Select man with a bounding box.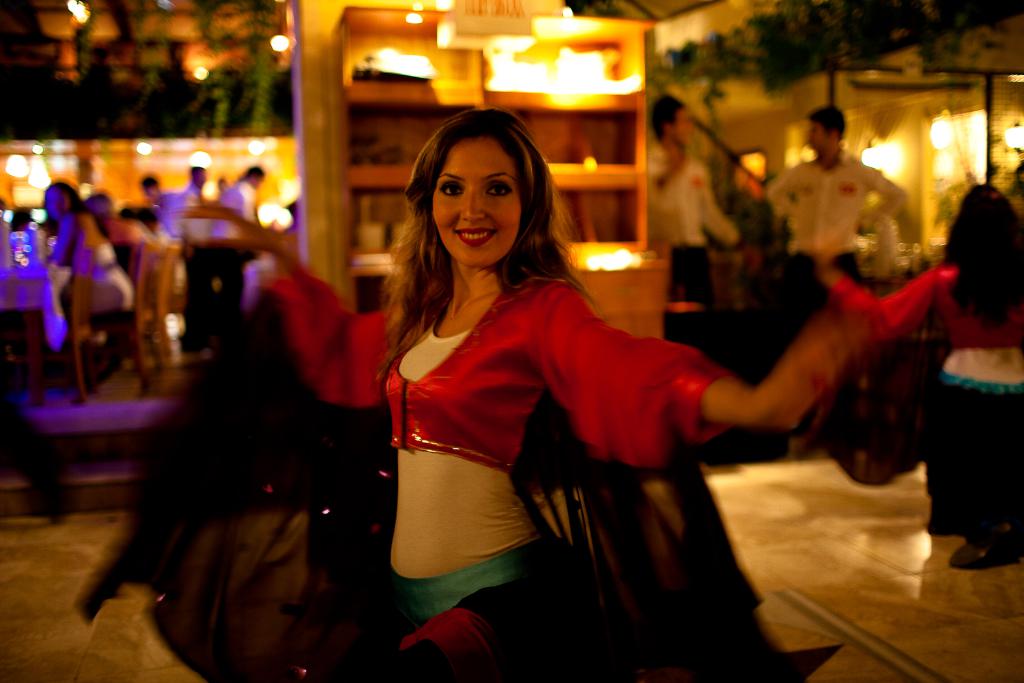
179/162/208/204.
